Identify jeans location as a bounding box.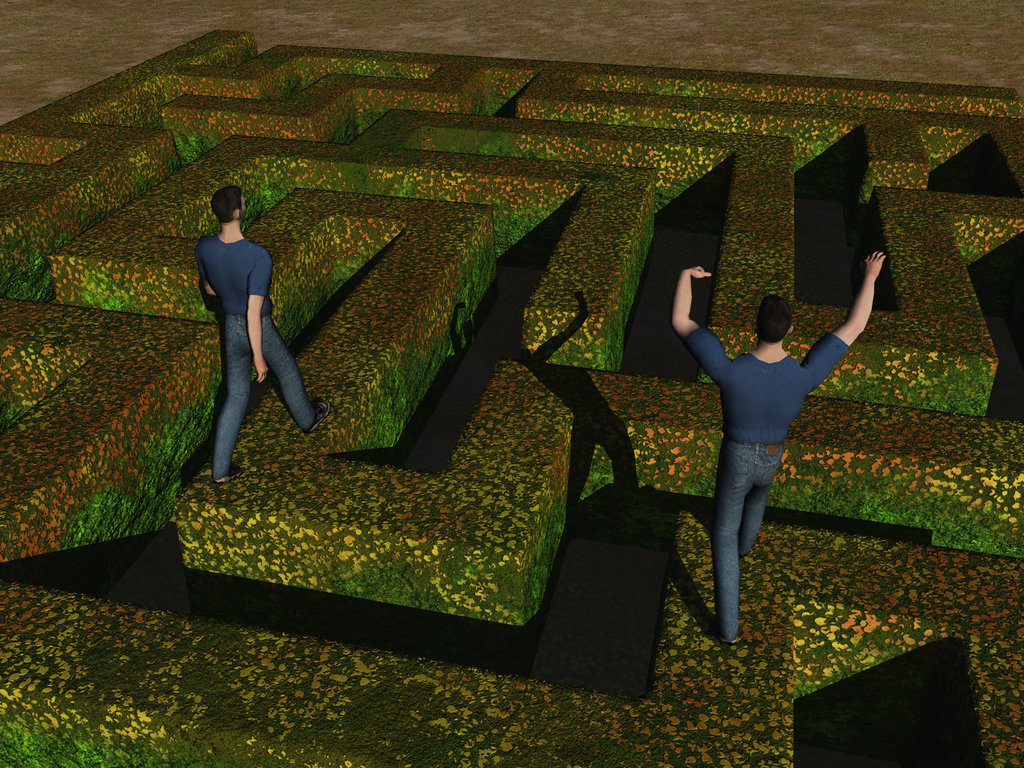
bbox(715, 437, 783, 639).
